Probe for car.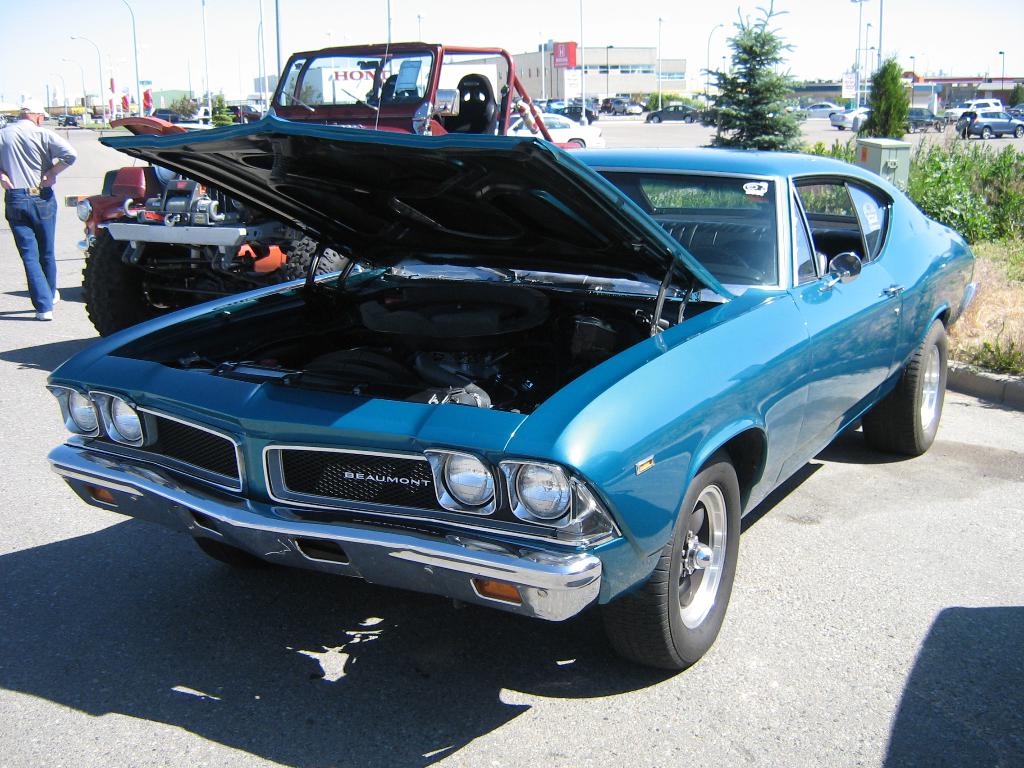
Probe result: (x1=223, y1=103, x2=260, y2=124).
